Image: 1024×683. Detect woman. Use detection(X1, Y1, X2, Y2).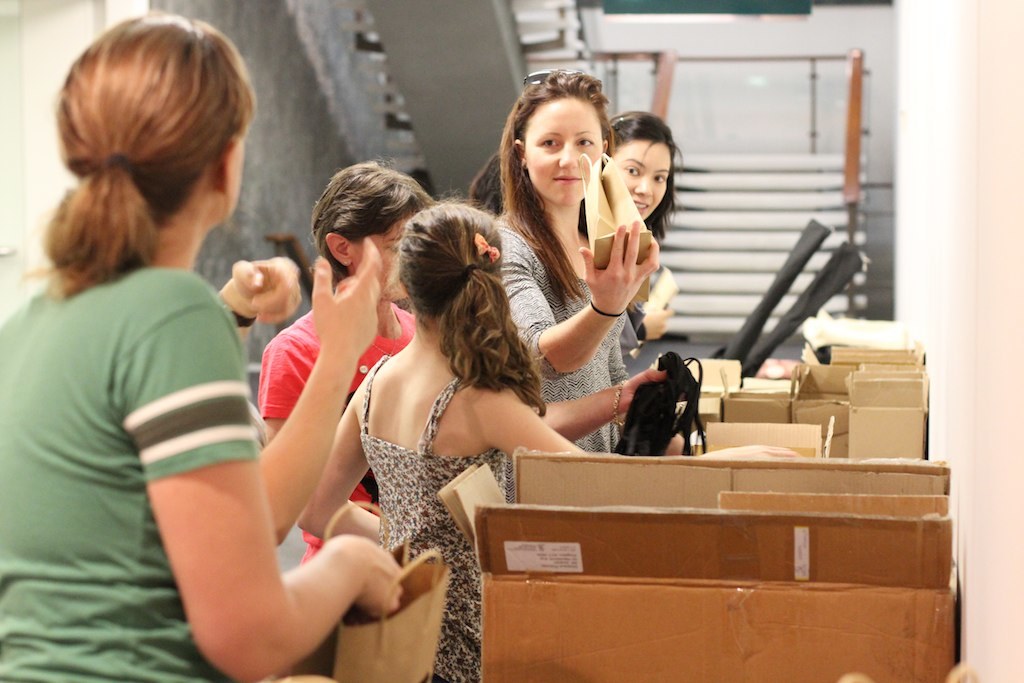
detection(0, 12, 404, 682).
